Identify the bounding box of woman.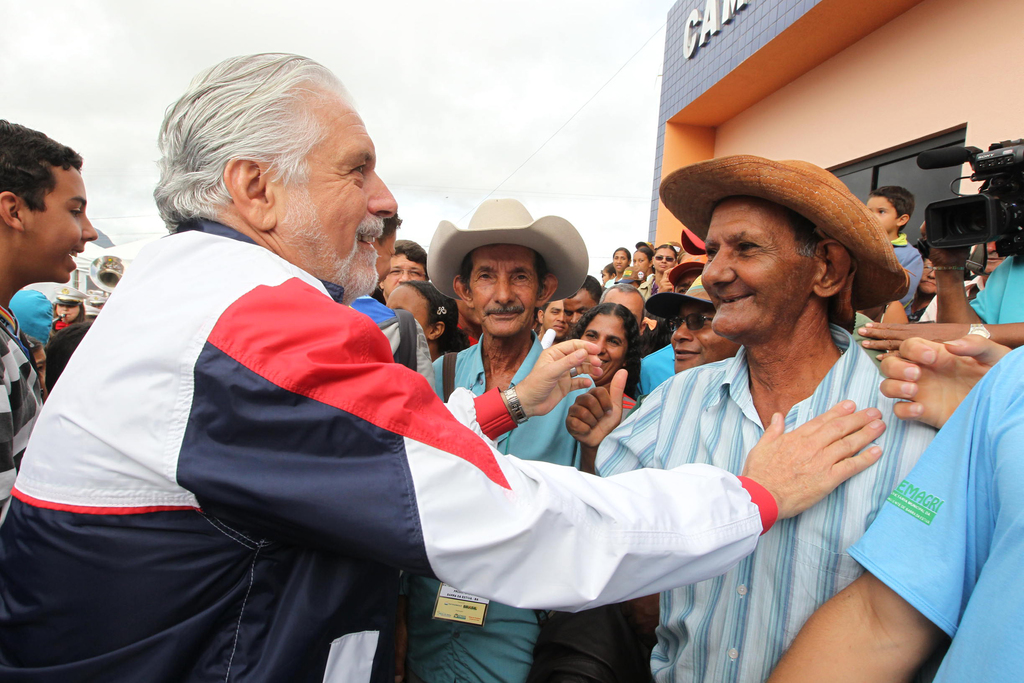
BBox(904, 257, 937, 324).
